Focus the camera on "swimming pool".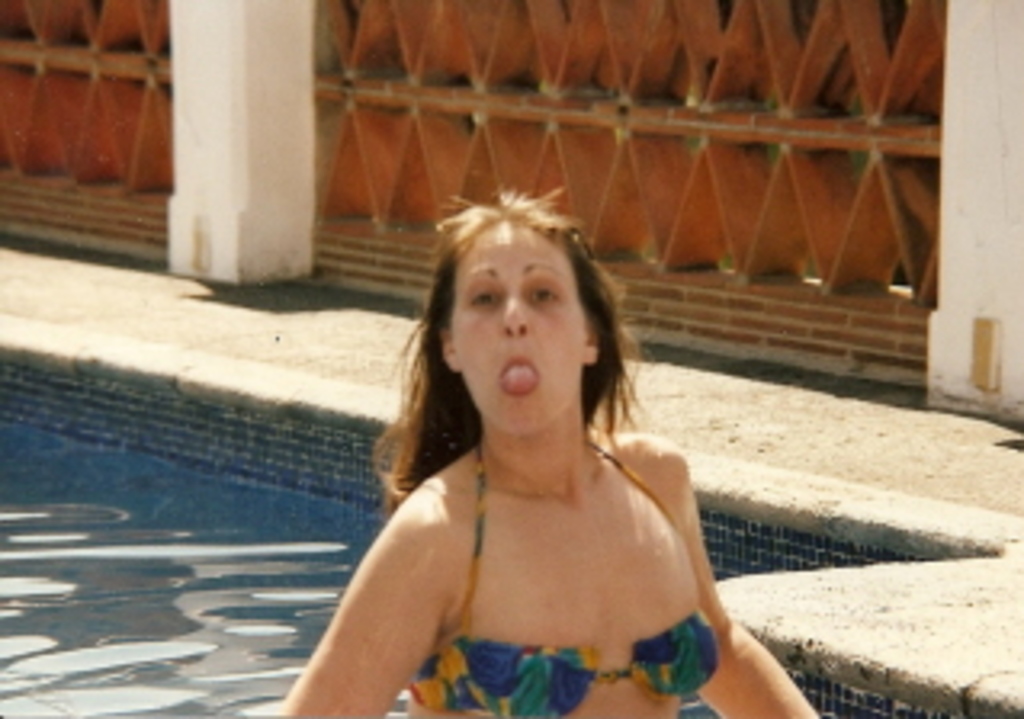
Focus region: x1=0, y1=366, x2=963, y2=716.
